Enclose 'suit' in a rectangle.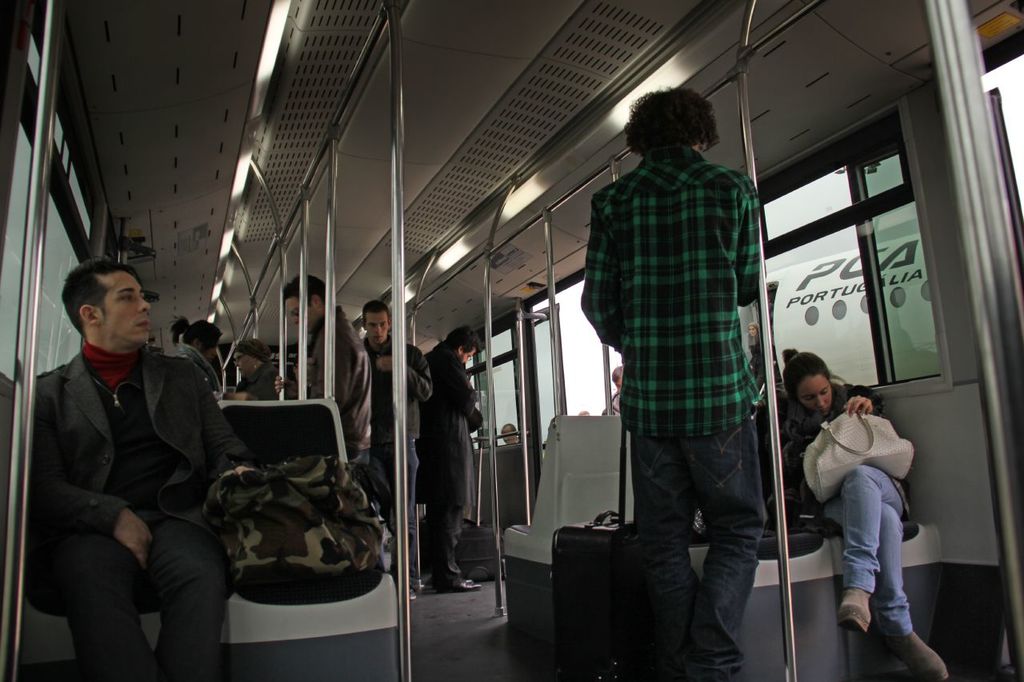
<region>28, 277, 264, 674</region>.
